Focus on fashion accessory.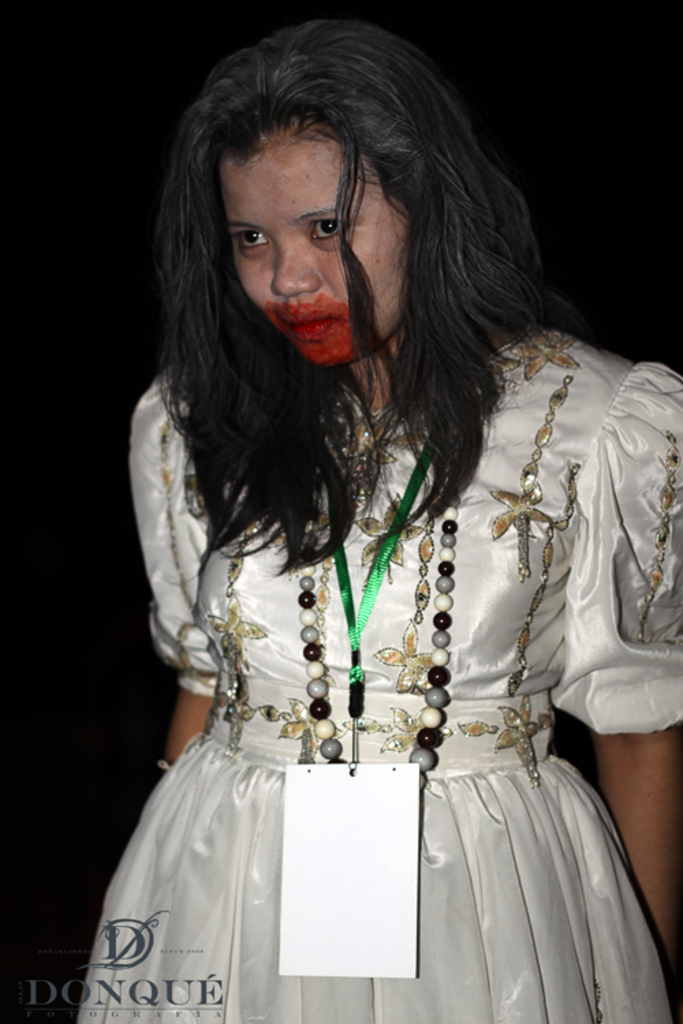
Focused at Rect(295, 490, 456, 792).
